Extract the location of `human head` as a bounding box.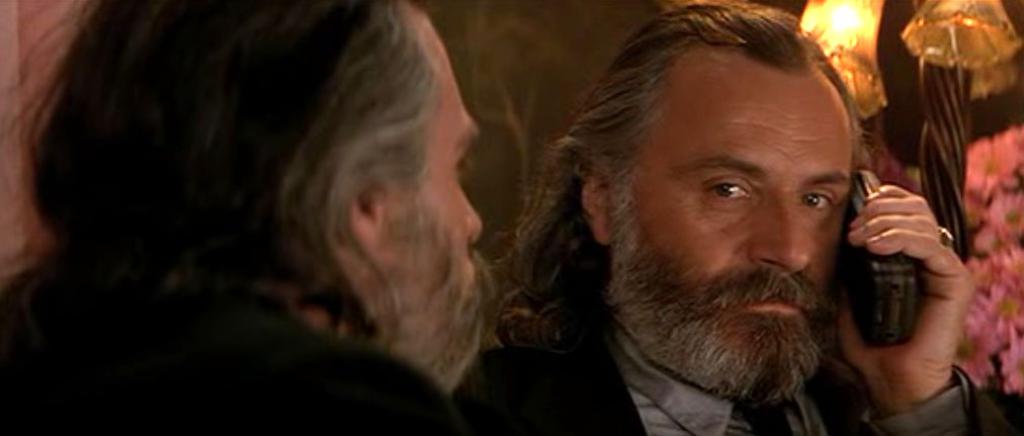
<box>1,0,495,399</box>.
